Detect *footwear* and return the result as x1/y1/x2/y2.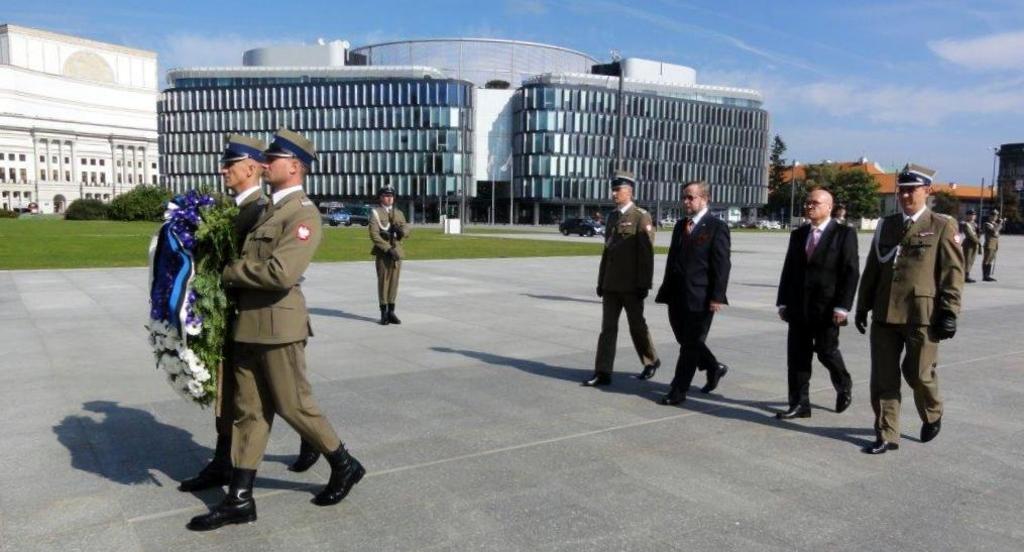
378/309/386/326.
